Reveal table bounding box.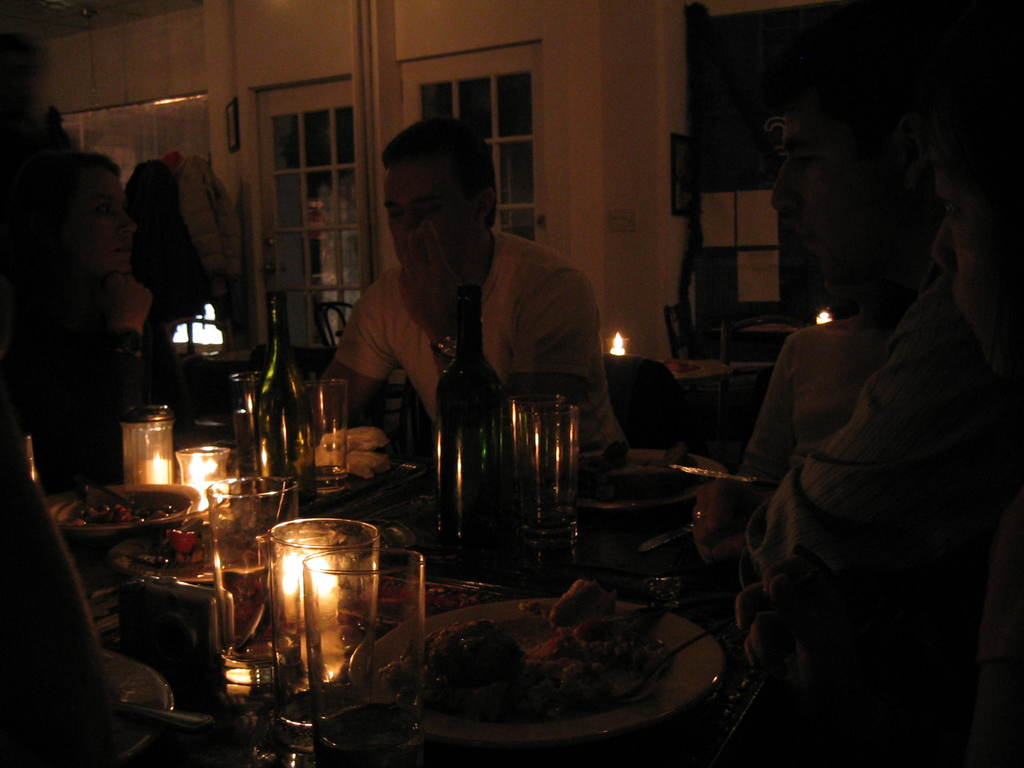
Revealed: rect(38, 422, 741, 767).
